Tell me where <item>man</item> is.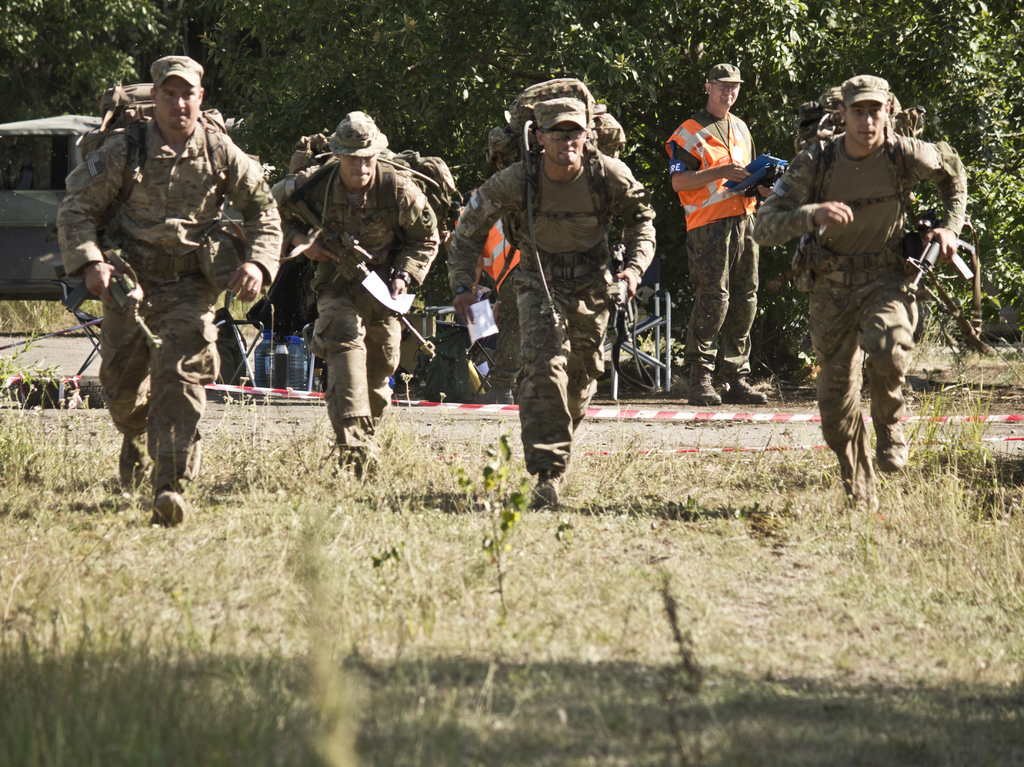
<item>man</item> is at [444,87,655,515].
